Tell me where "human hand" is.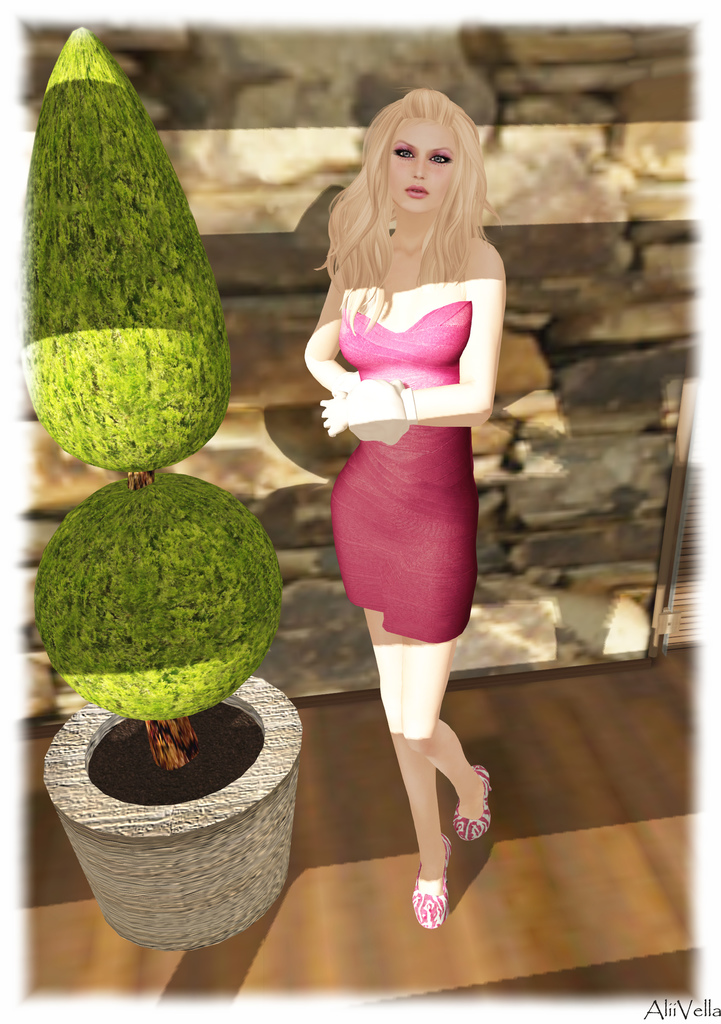
"human hand" is at <bbox>320, 396, 343, 436</bbox>.
